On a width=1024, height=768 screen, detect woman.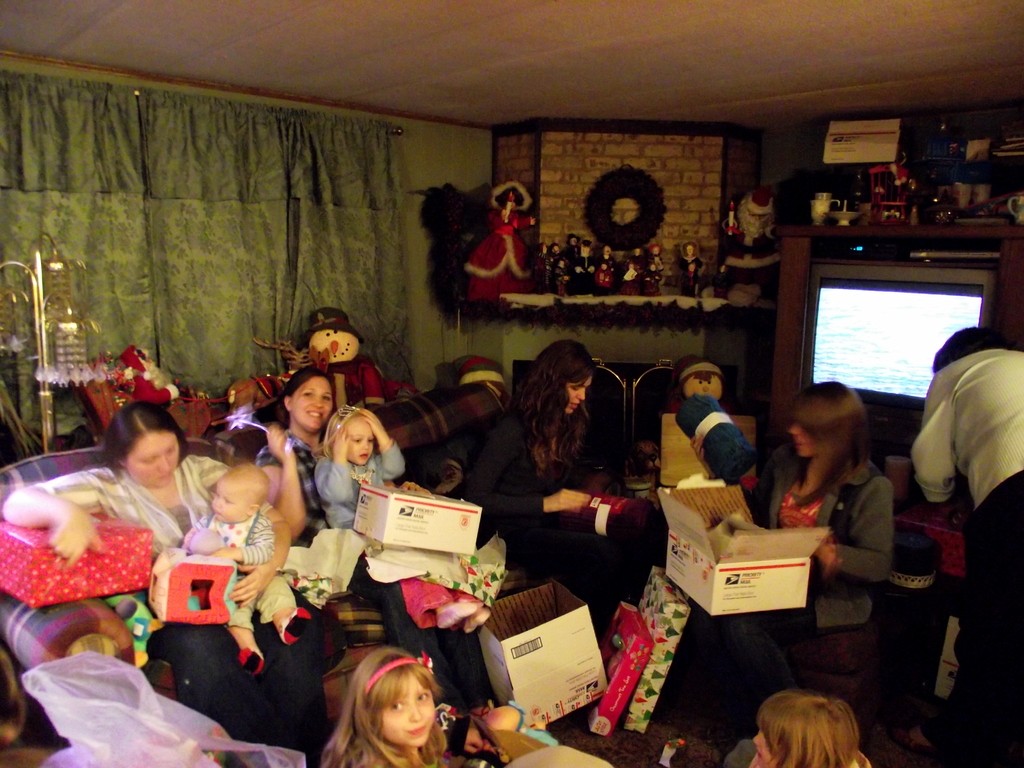
detection(481, 337, 632, 605).
